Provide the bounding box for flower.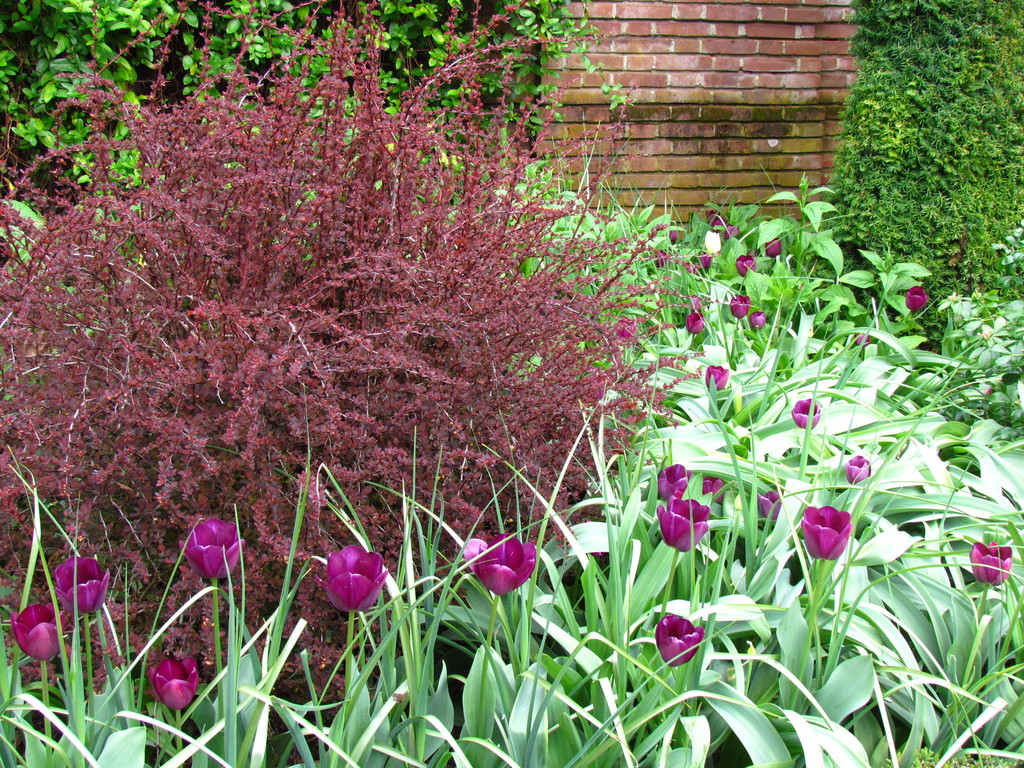
crop(854, 331, 874, 348).
